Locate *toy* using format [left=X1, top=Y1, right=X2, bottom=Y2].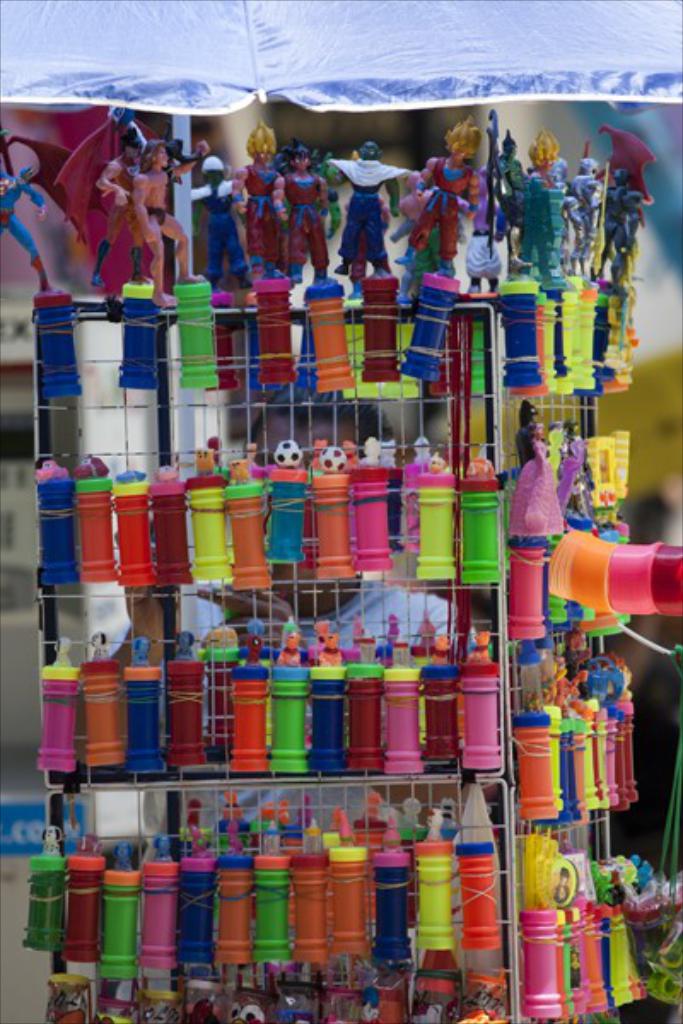
[left=439, top=792, right=461, bottom=913].
